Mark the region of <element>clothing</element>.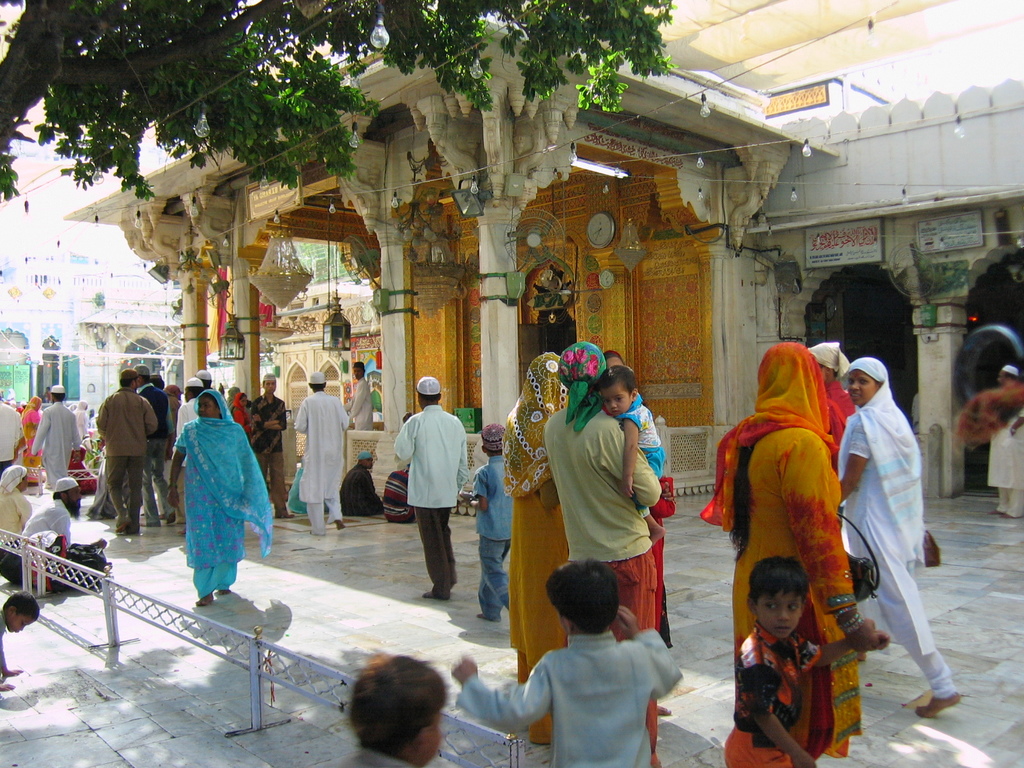
Region: (left=4, top=494, right=31, bottom=543).
